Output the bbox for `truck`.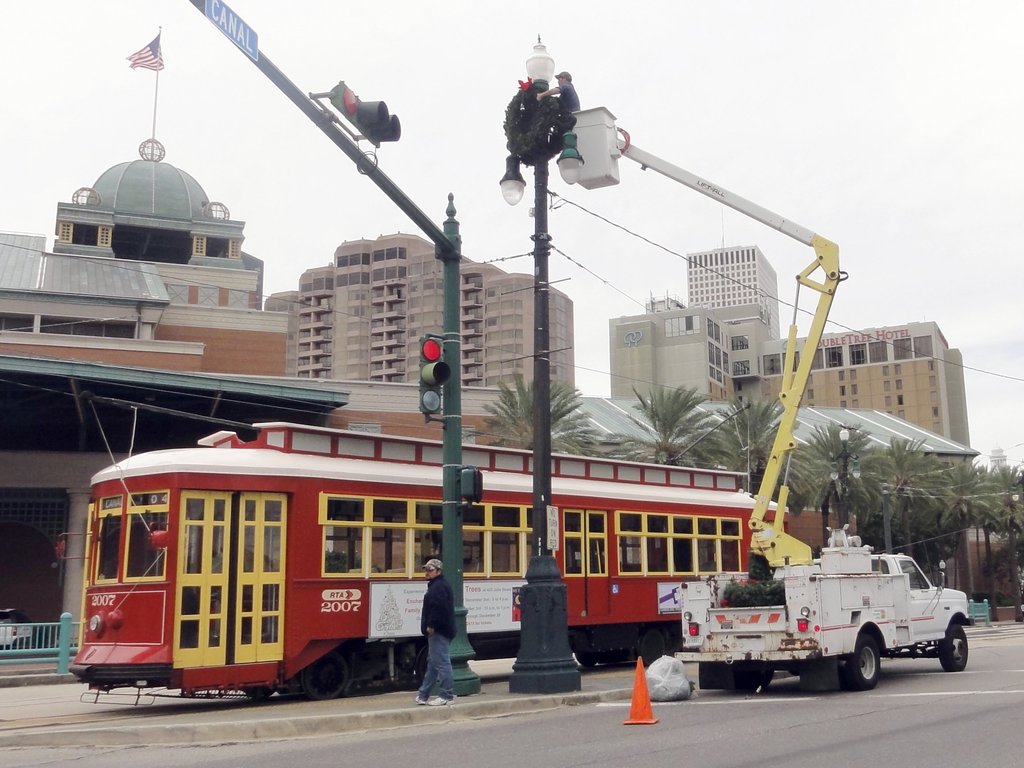
region(683, 543, 982, 708).
